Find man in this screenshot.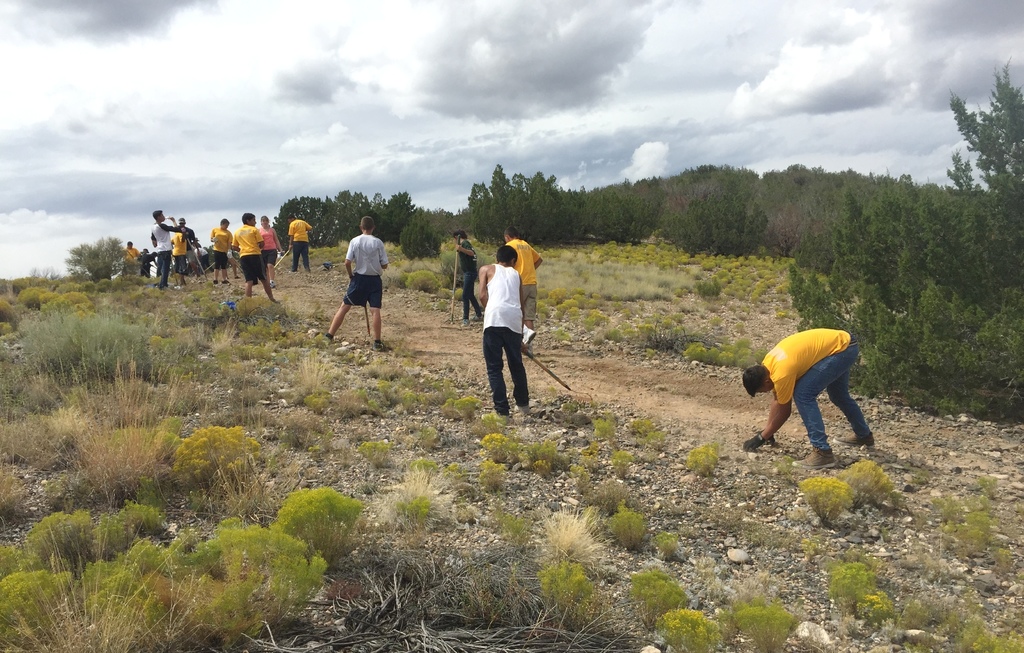
The bounding box for man is x1=165, y1=218, x2=193, y2=275.
